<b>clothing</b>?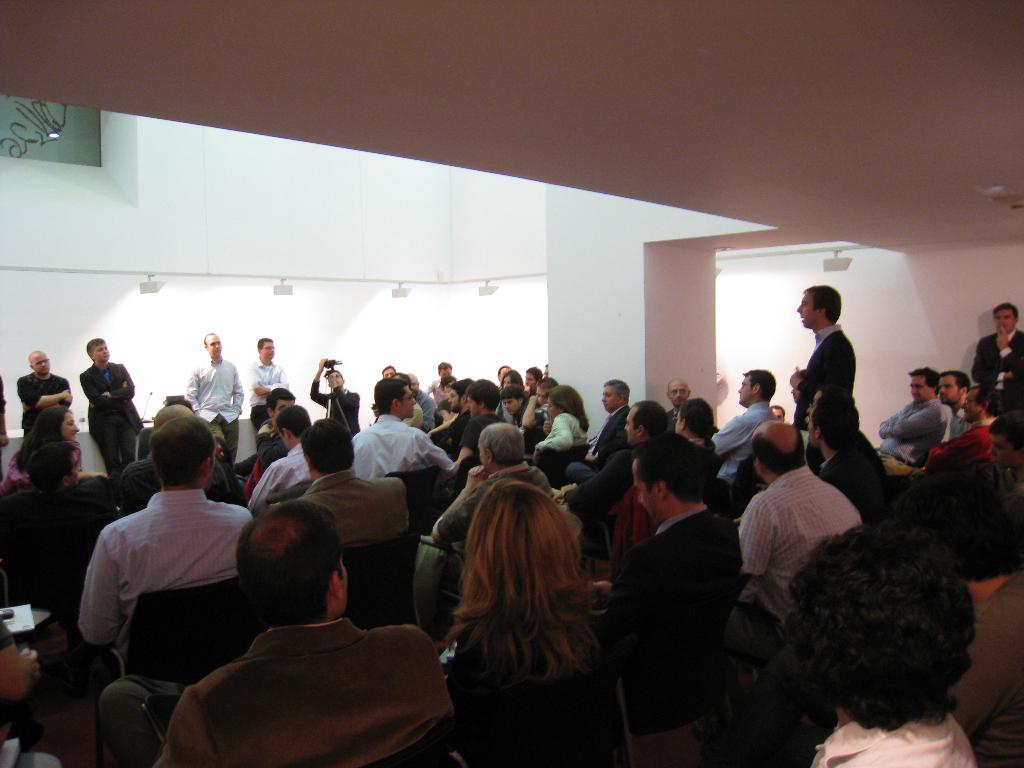
bbox(787, 325, 854, 438)
